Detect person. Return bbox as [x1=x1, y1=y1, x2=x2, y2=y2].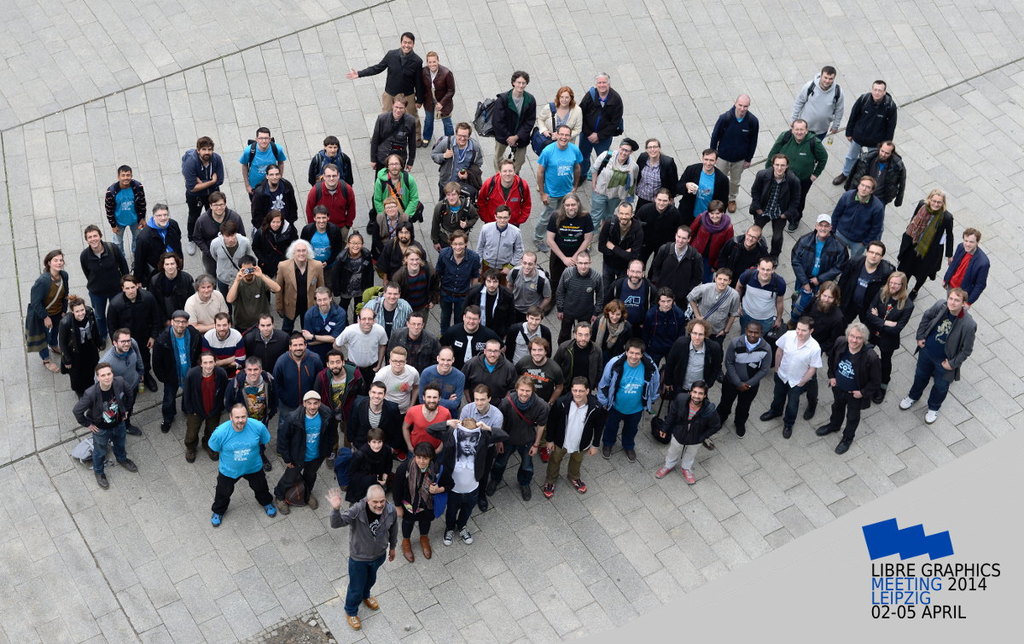
[x1=484, y1=64, x2=545, y2=175].
